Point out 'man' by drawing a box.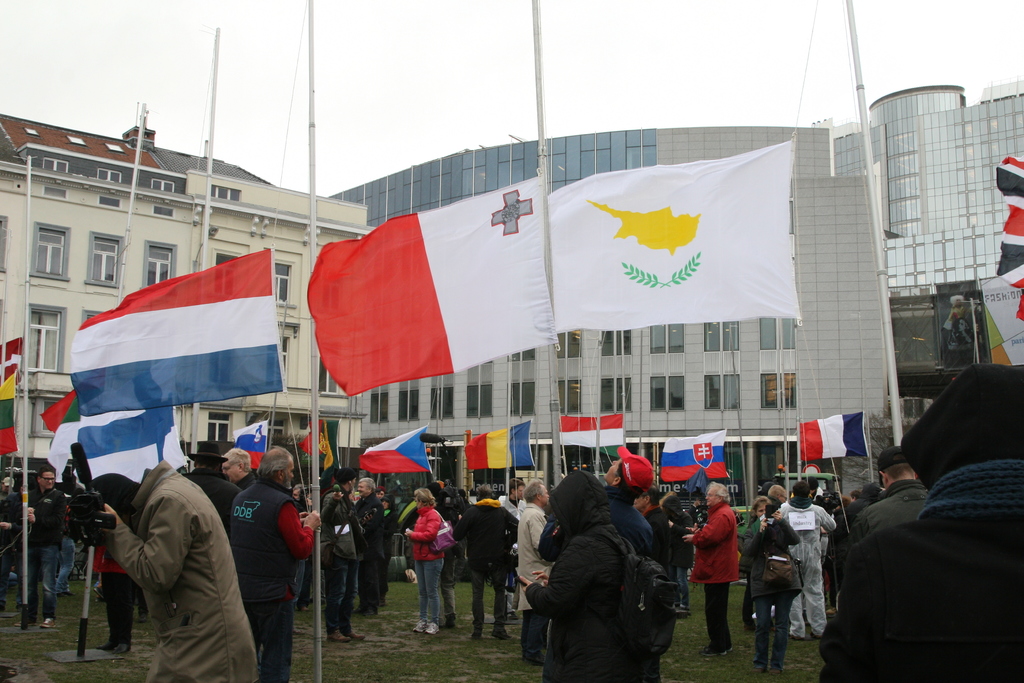
left=218, top=450, right=262, bottom=486.
